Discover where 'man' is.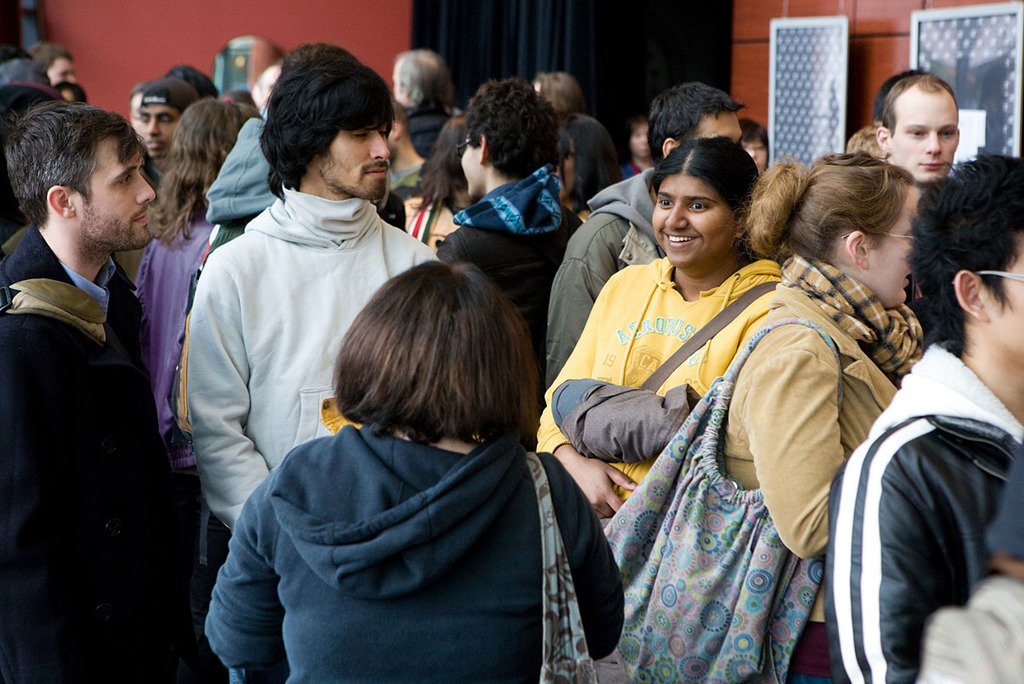
Discovered at bbox=[131, 78, 198, 177].
